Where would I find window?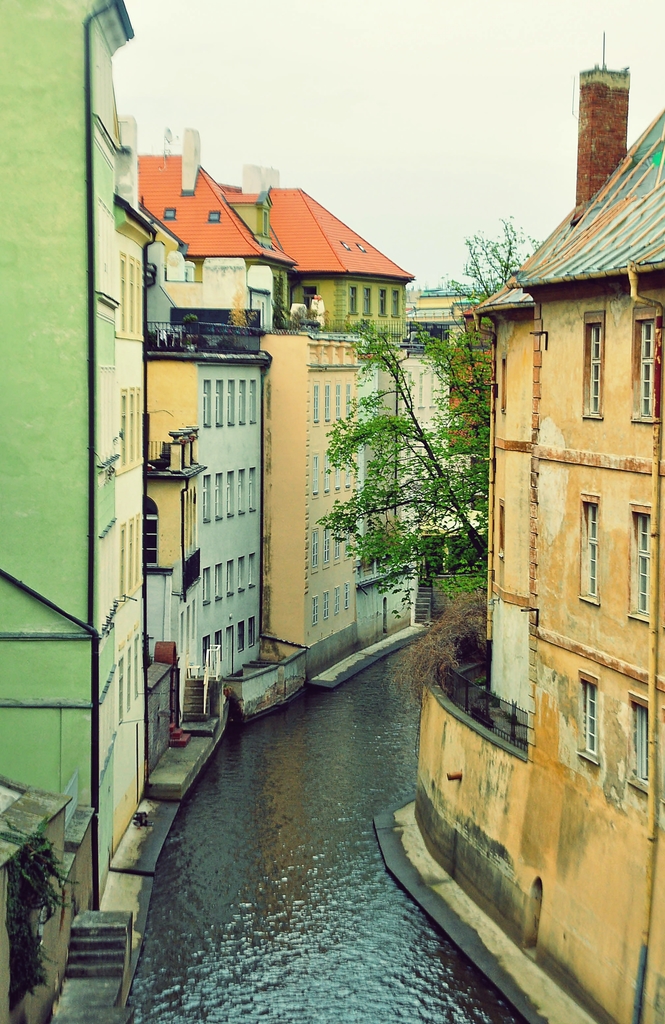
At 131 385 136 463.
